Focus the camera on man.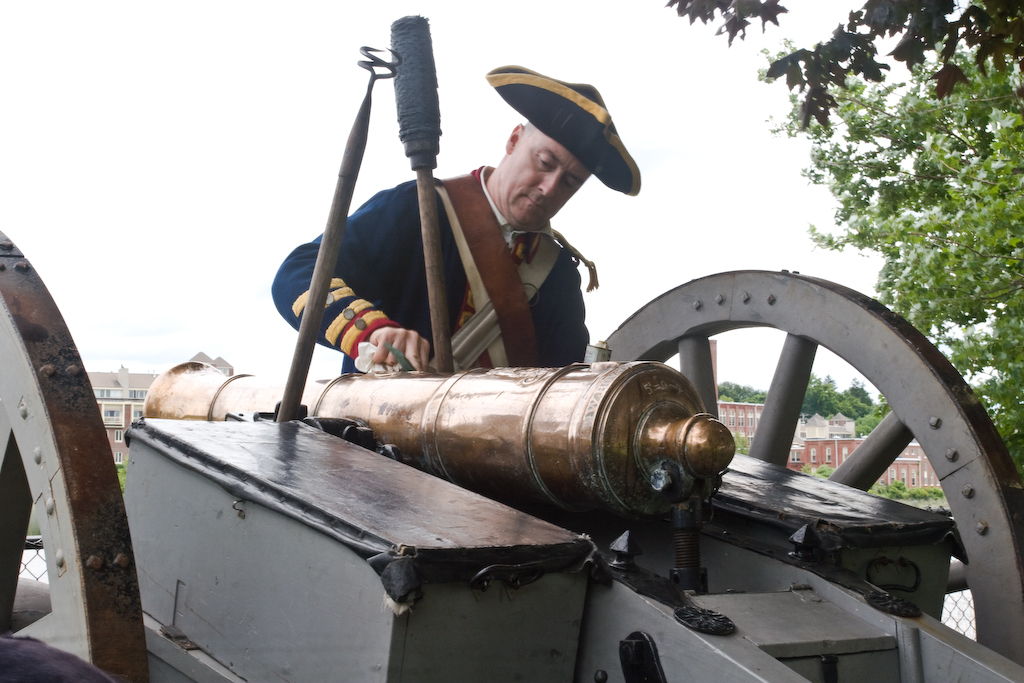
Focus region: <box>276,54,638,381</box>.
